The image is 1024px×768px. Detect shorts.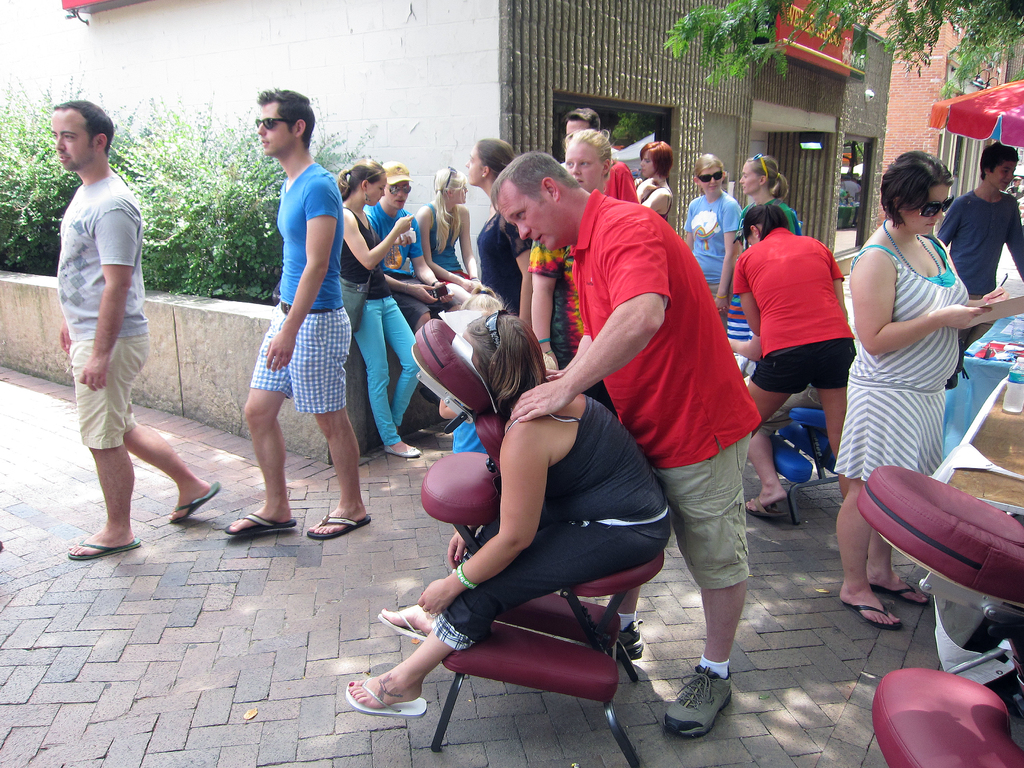
Detection: 726, 299, 752, 341.
